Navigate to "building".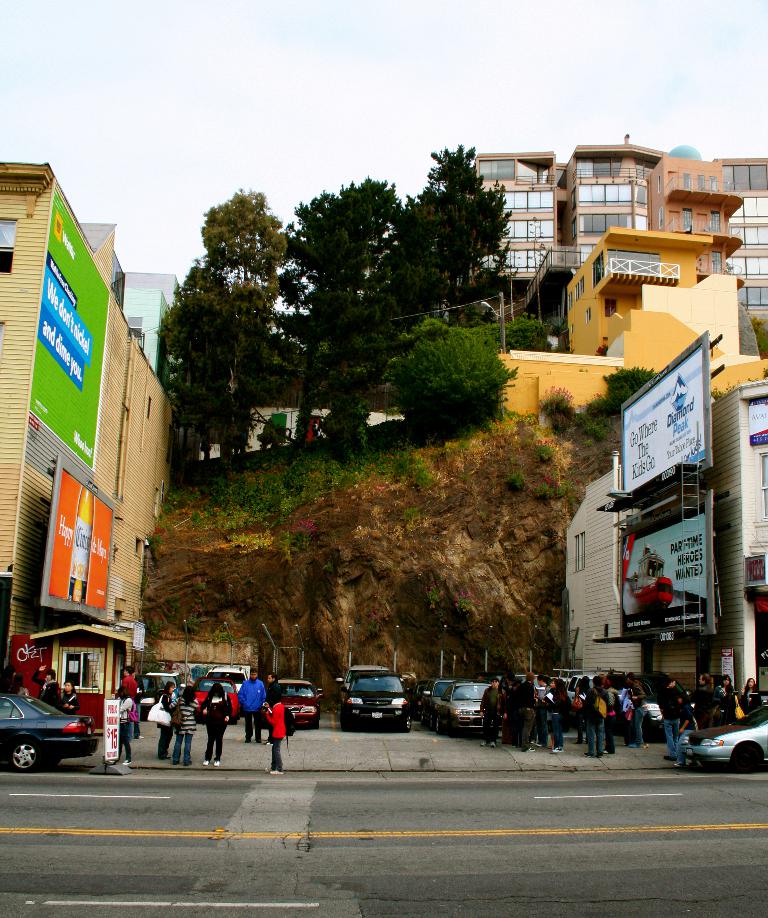
Navigation target: 649,150,747,280.
